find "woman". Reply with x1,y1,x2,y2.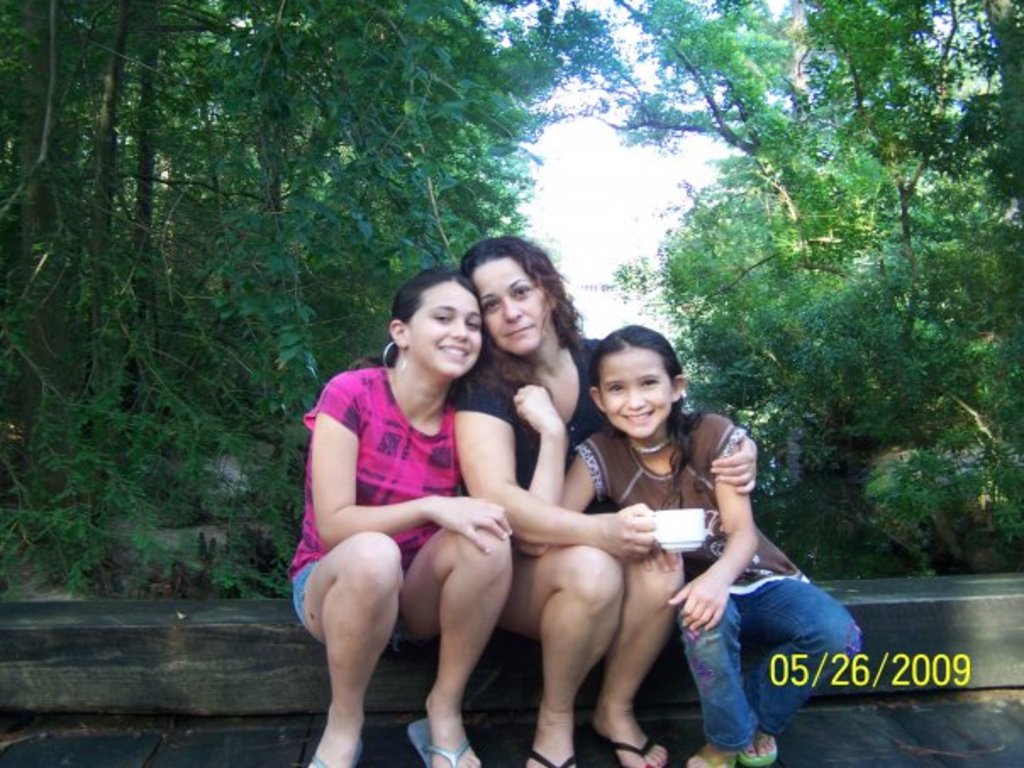
446,234,754,766.
